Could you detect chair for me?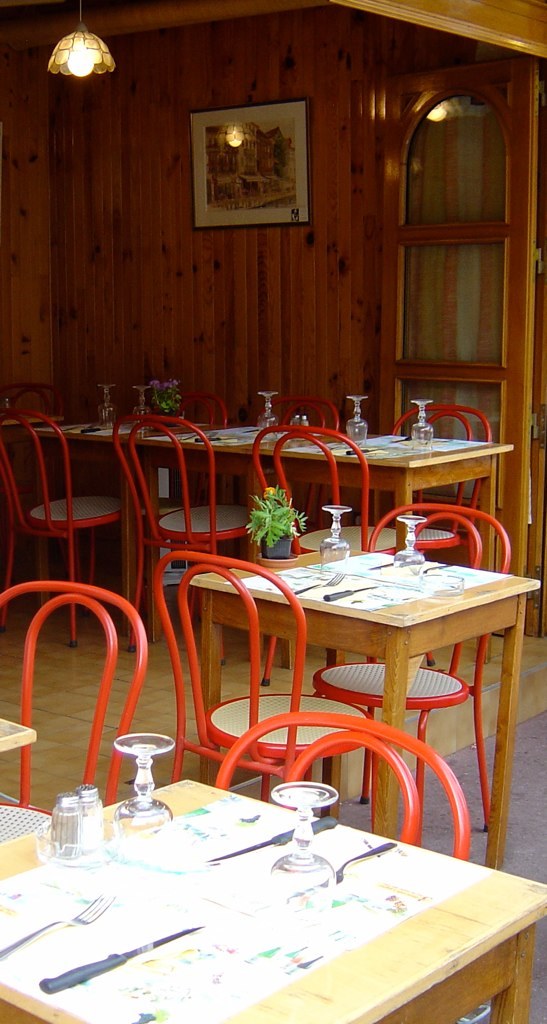
Detection result: bbox=(249, 421, 406, 684).
